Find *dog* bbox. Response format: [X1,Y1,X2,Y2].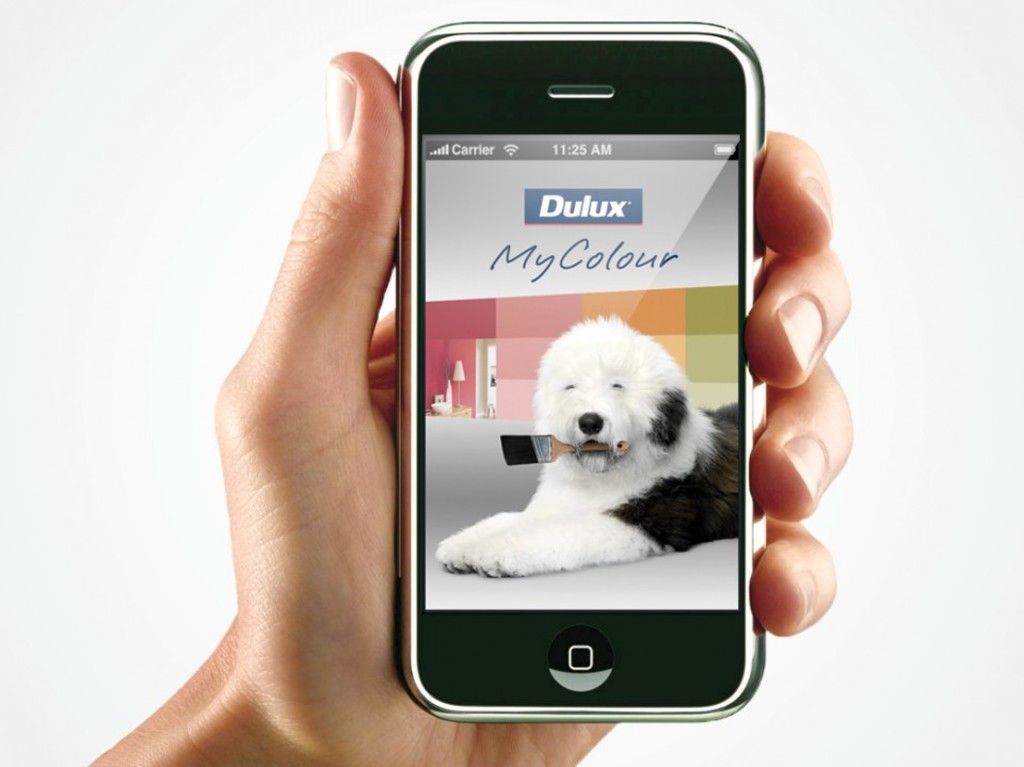
[433,317,740,575].
